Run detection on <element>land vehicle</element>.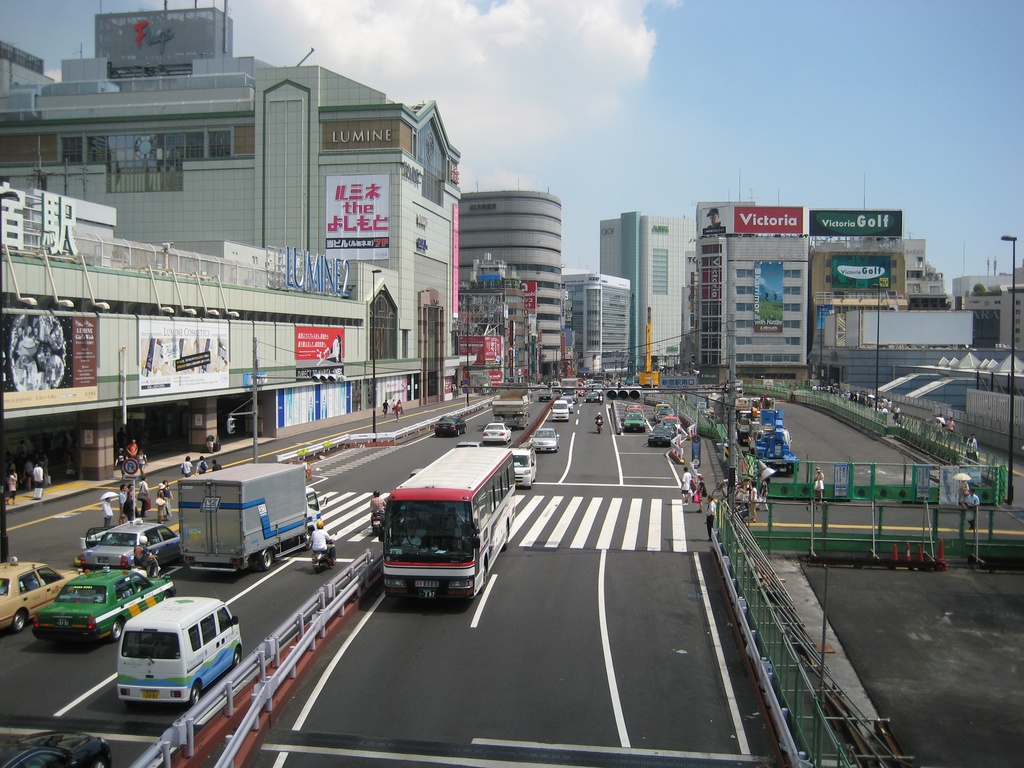
Result: (0,555,83,632).
